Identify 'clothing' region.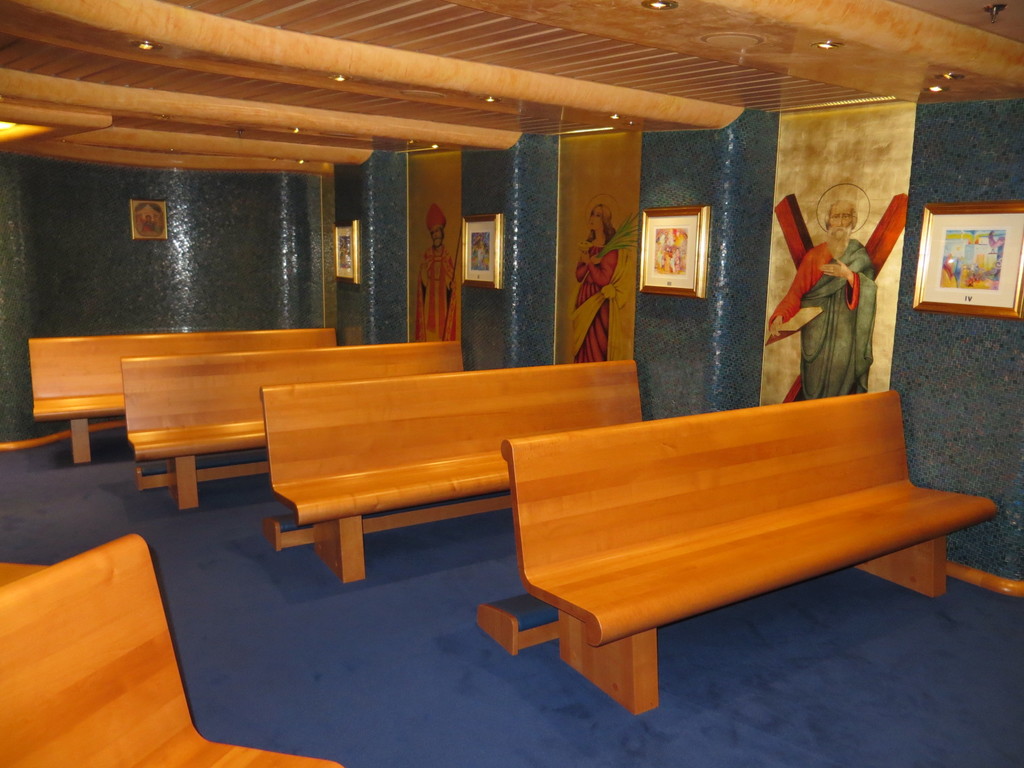
Region: (x1=415, y1=248, x2=456, y2=342).
